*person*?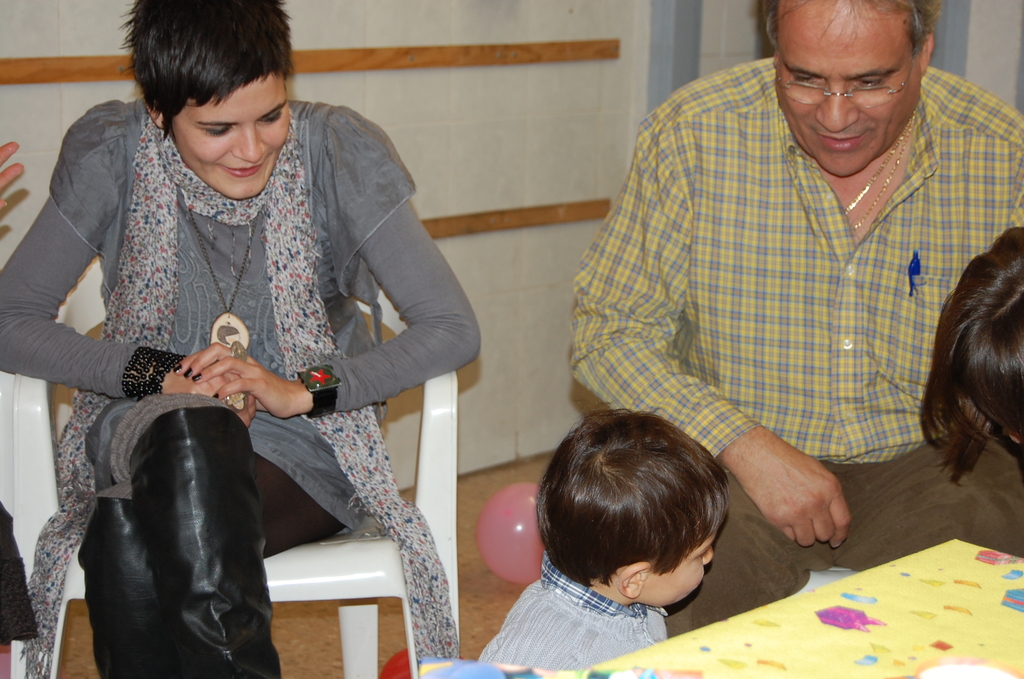
479,406,732,670
